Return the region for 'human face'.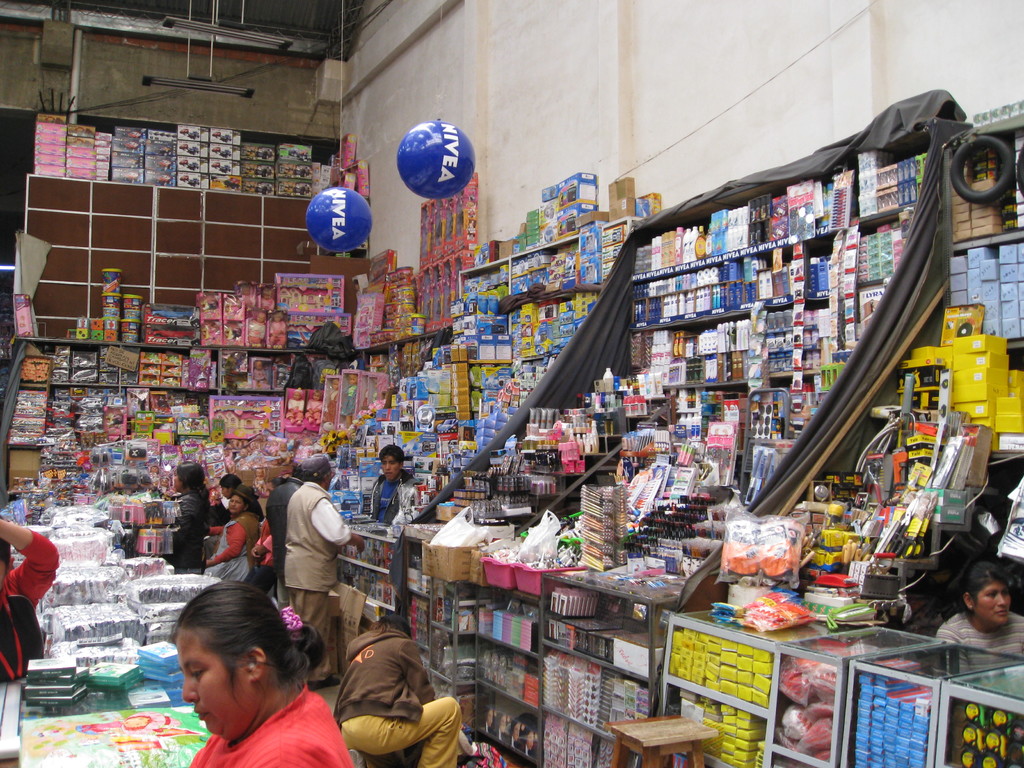
<bbox>218, 483, 227, 498</bbox>.
